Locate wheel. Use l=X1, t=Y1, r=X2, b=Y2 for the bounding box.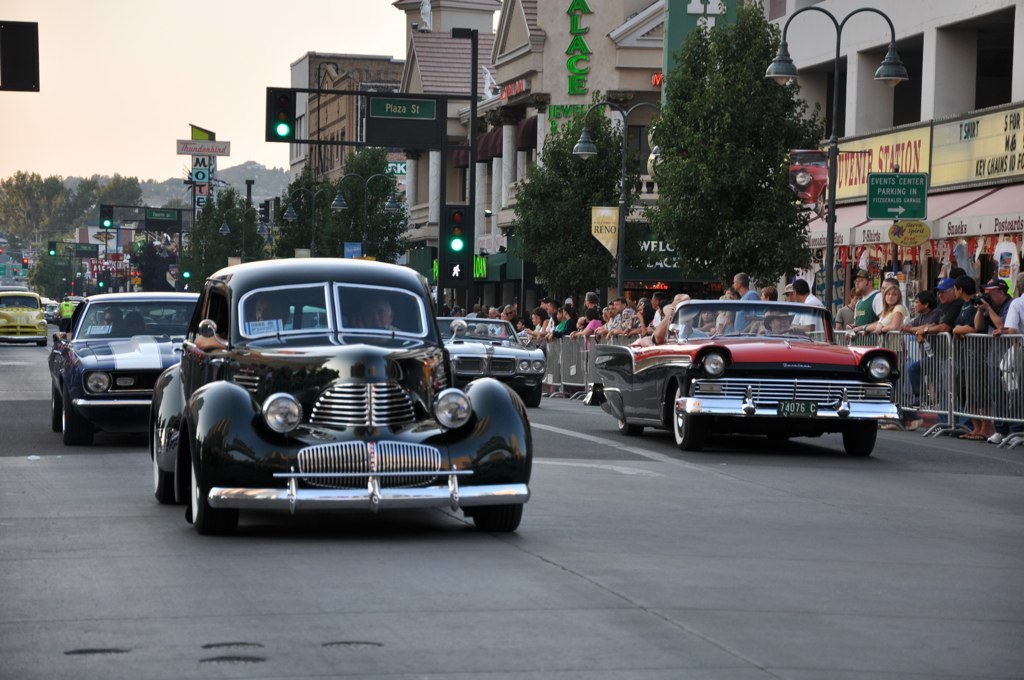
l=63, t=387, r=91, b=443.
